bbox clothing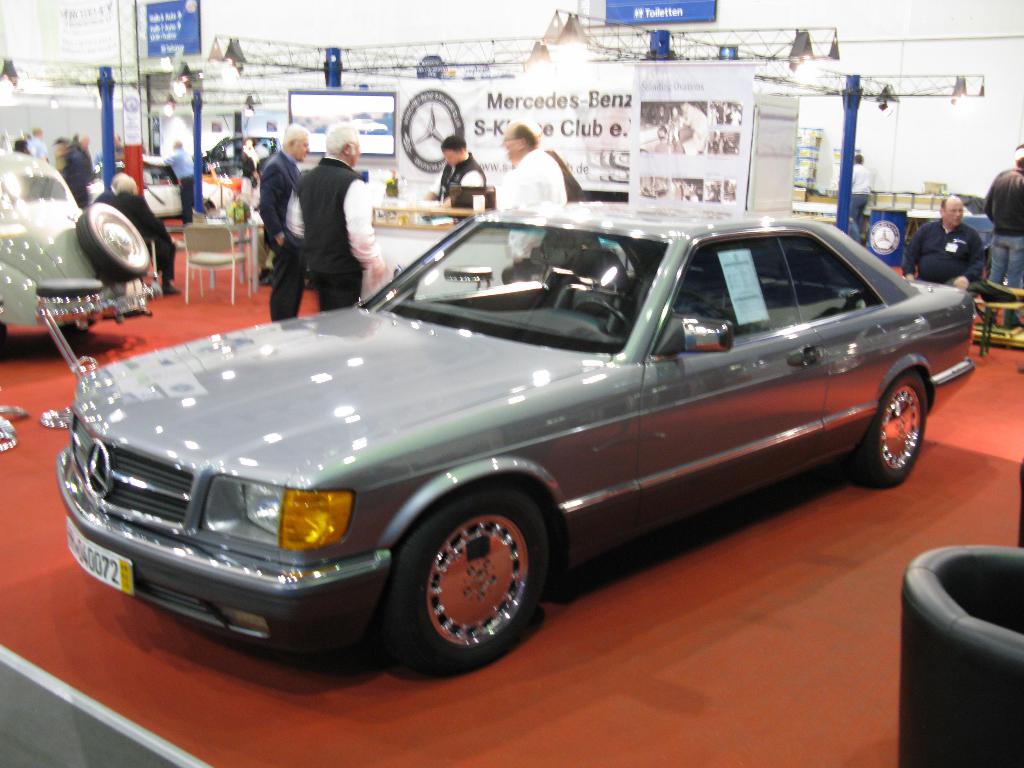
locate(32, 132, 47, 156)
